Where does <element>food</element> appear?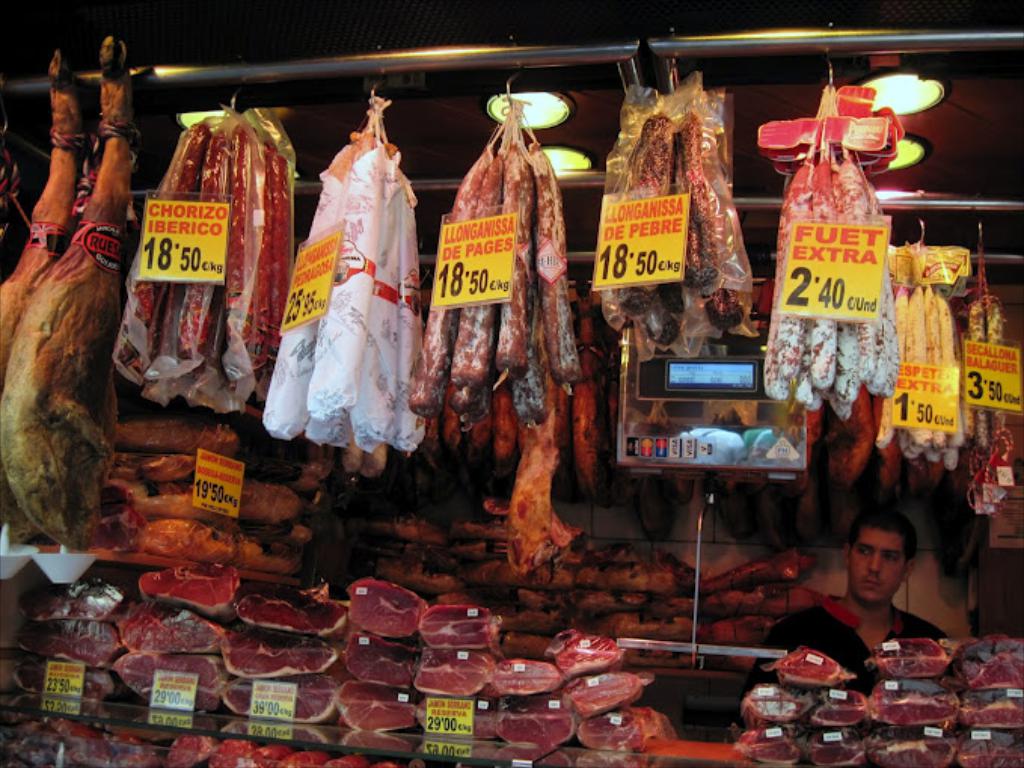
Appears at bbox=[5, 35, 113, 546].
